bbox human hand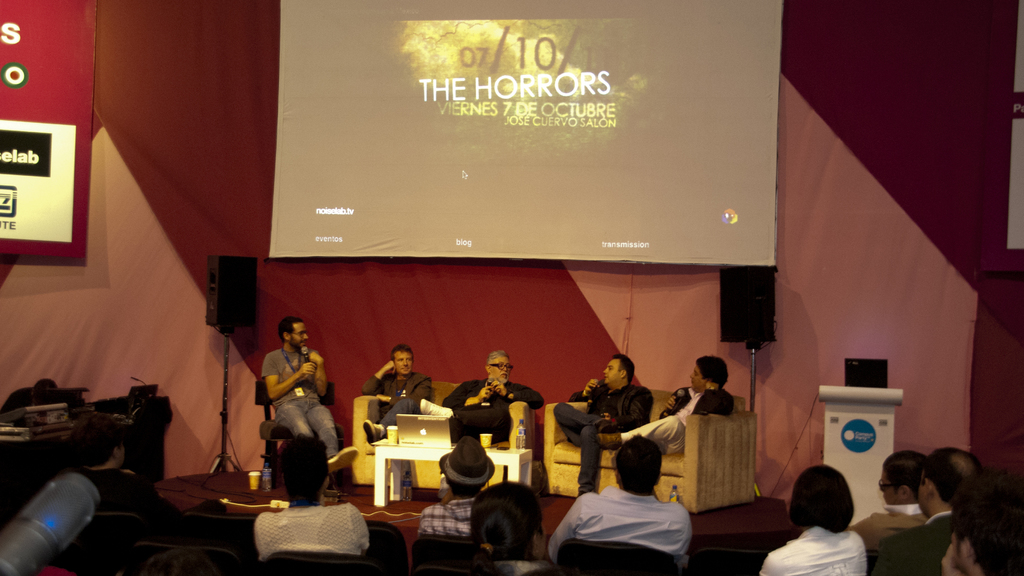
489, 381, 508, 399
